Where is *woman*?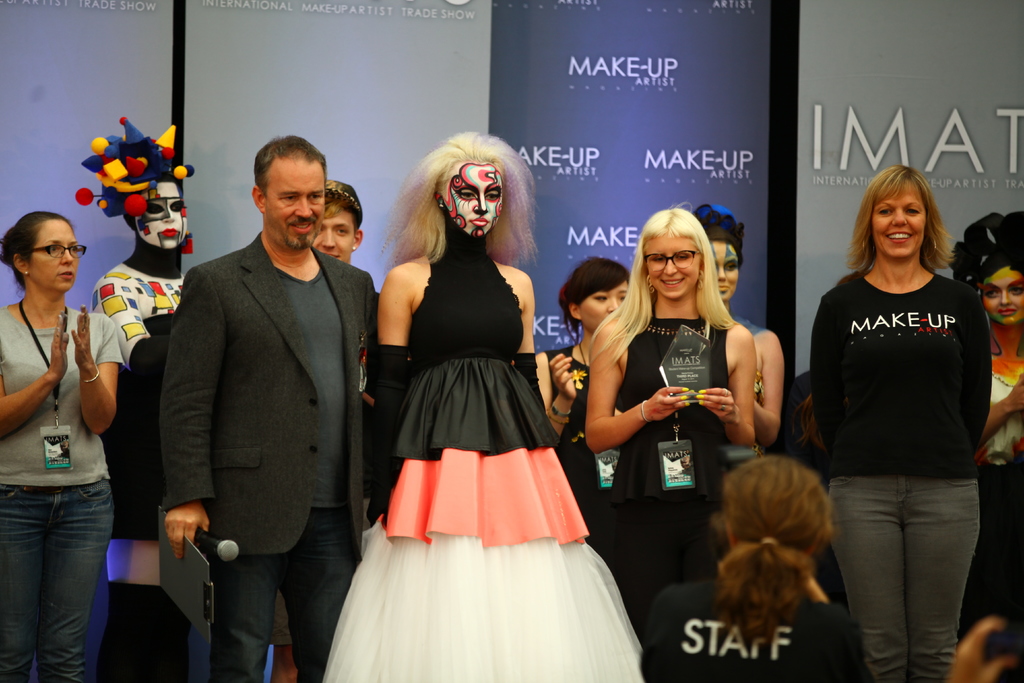
(x1=642, y1=452, x2=873, y2=682).
